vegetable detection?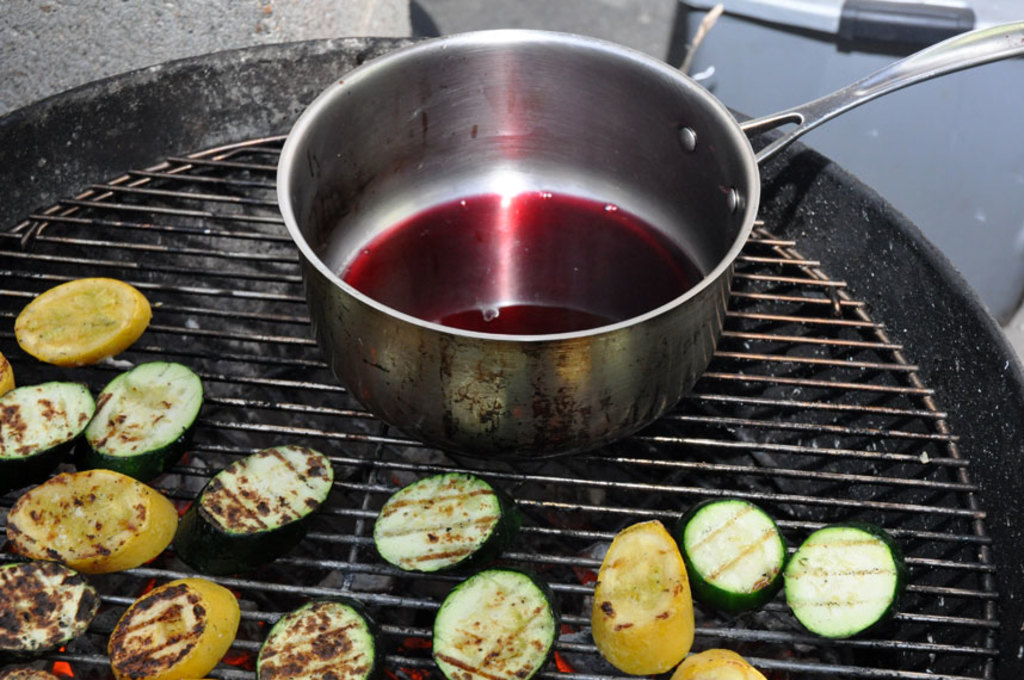
196/446/332/539
